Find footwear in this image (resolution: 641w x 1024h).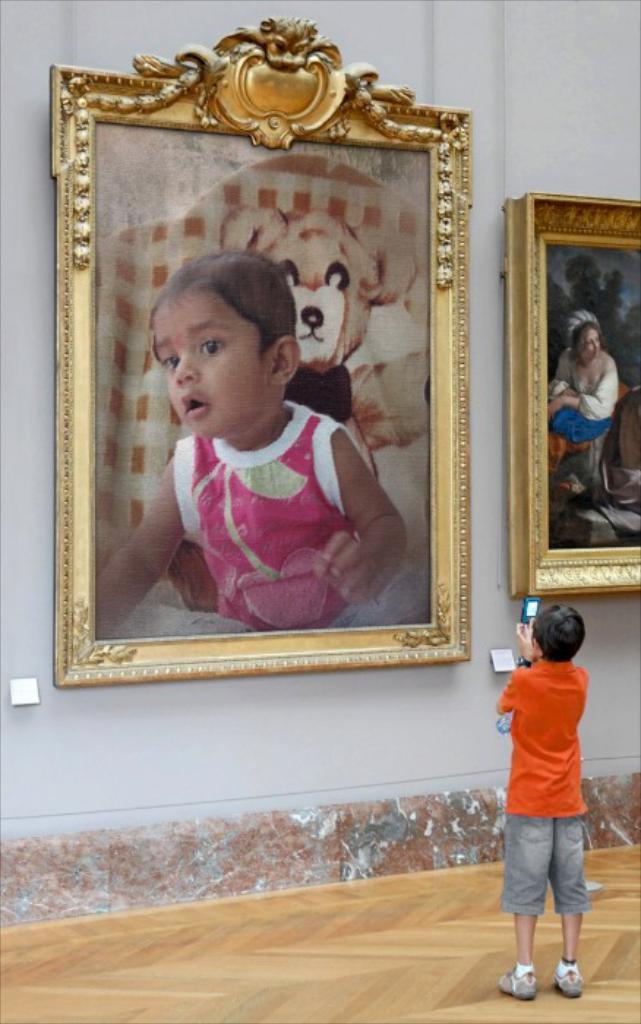
crop(558, 963, 600, 998).
